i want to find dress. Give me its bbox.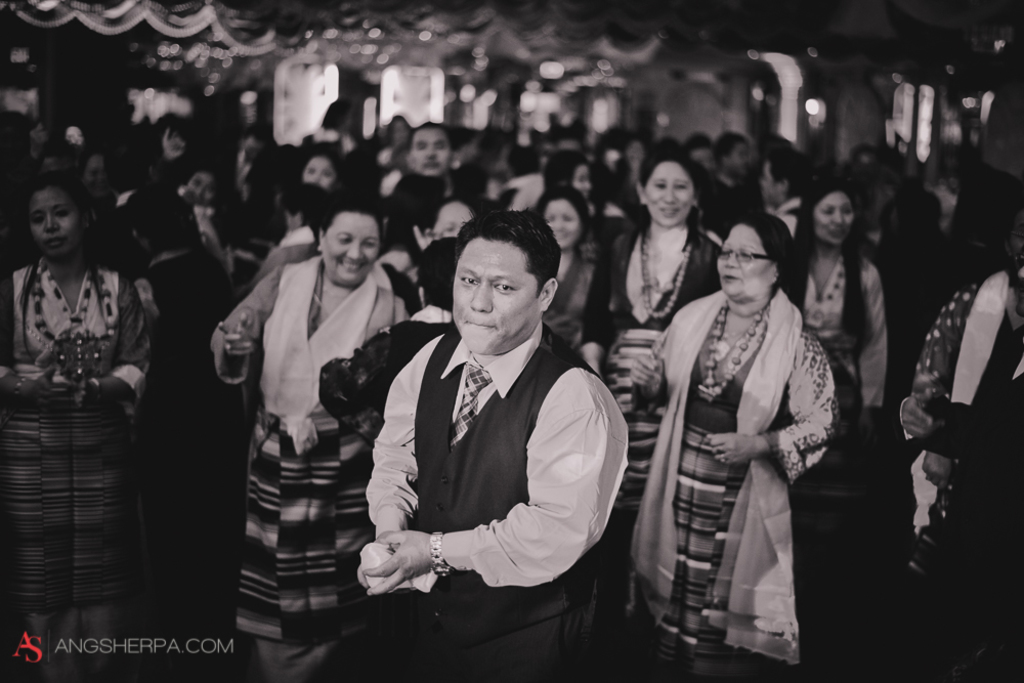
0,266,151,682.
